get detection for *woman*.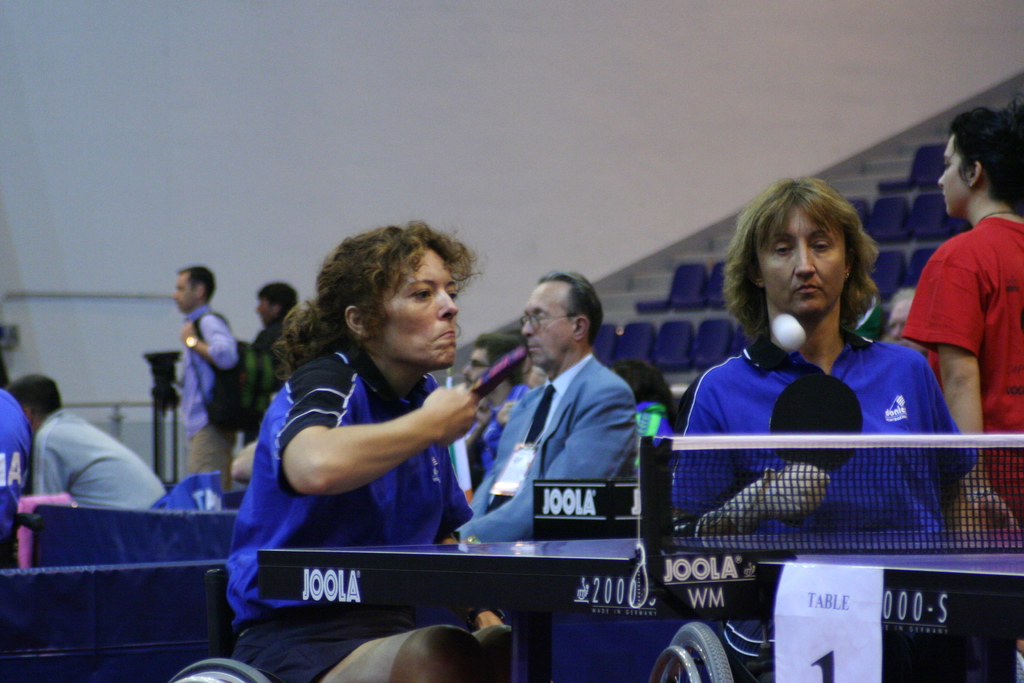
Detection: (901, 106, 1023, 677).
